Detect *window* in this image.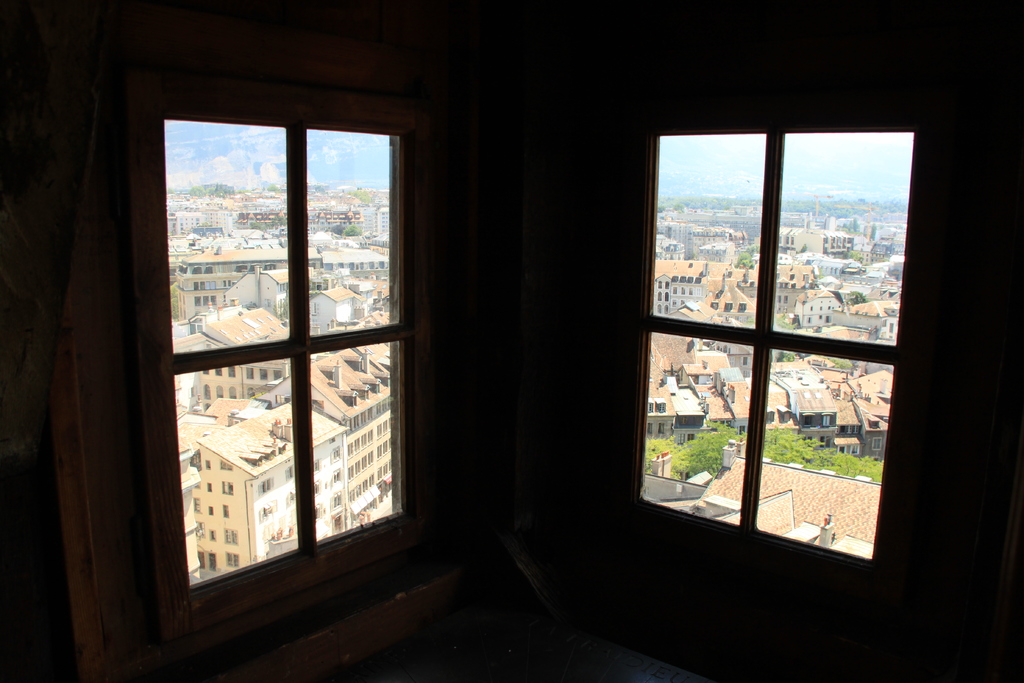
Detection: x1=647, y1=420, x2=655, y2=438.
